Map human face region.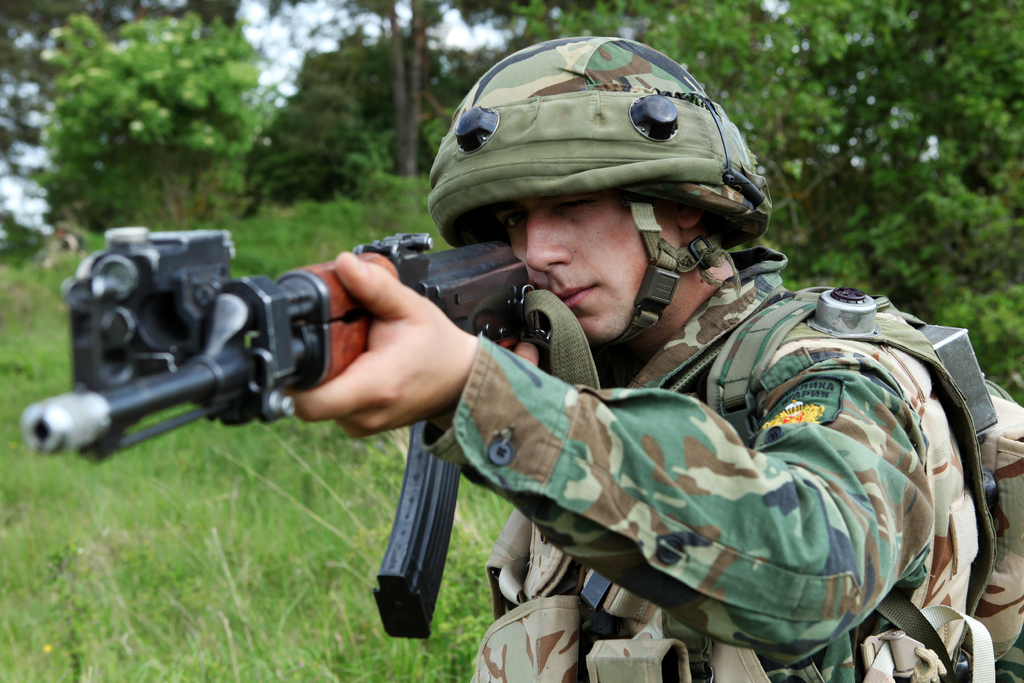
Mapped to locate(495, 195, 656, 334).
